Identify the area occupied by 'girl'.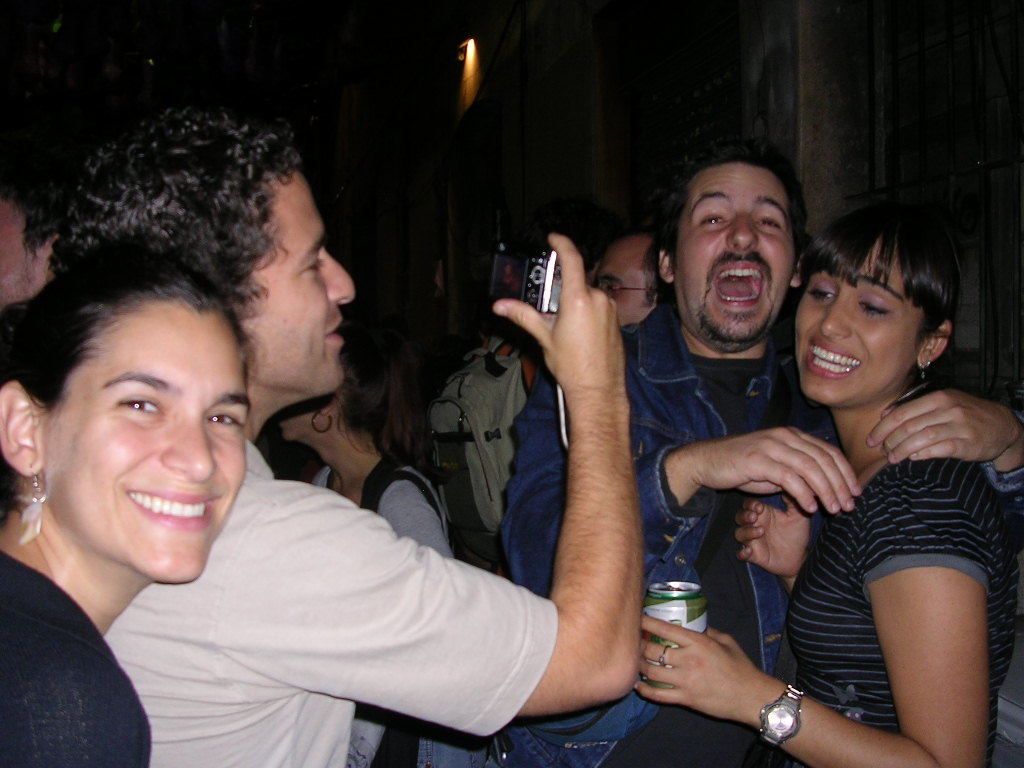
Area: bbox=(639, 210, 1012, 767).
